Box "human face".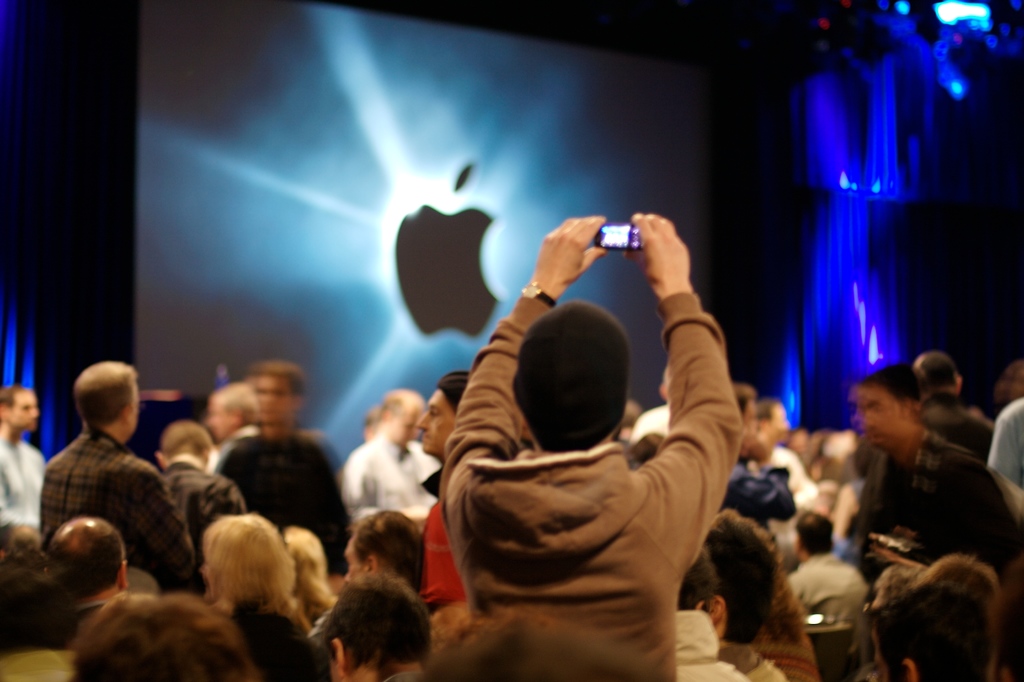
[253, 364, 298, 428].
